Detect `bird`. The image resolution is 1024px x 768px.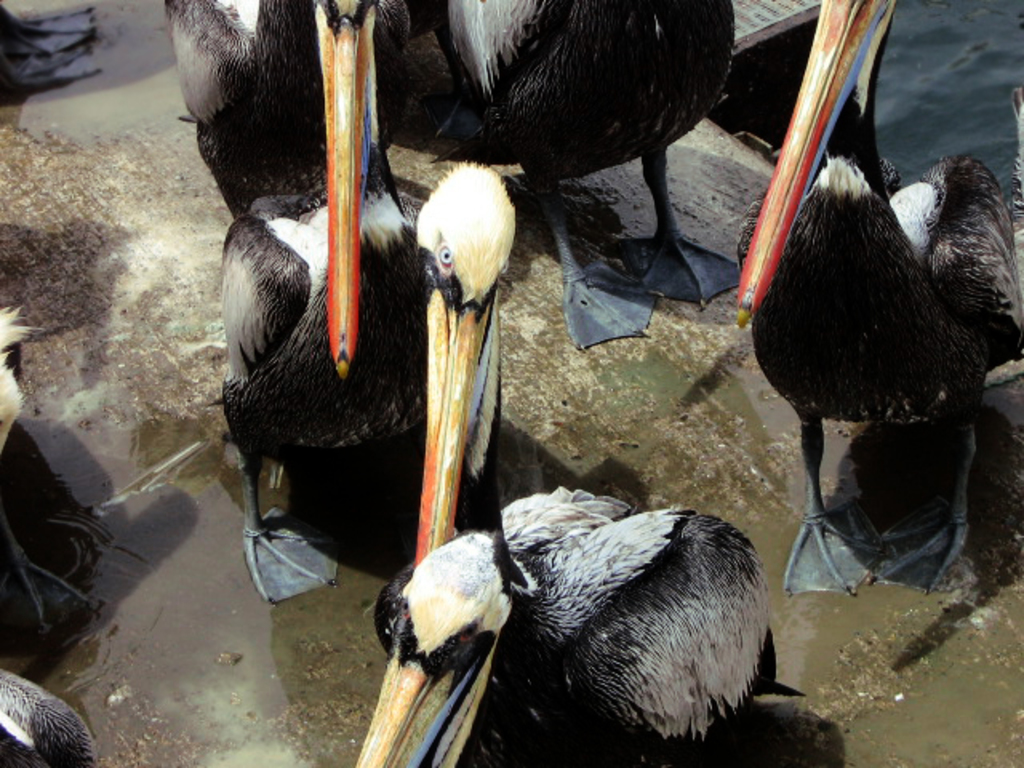
pyautogui.locateOnScreen(424, 0, 747, 357).
